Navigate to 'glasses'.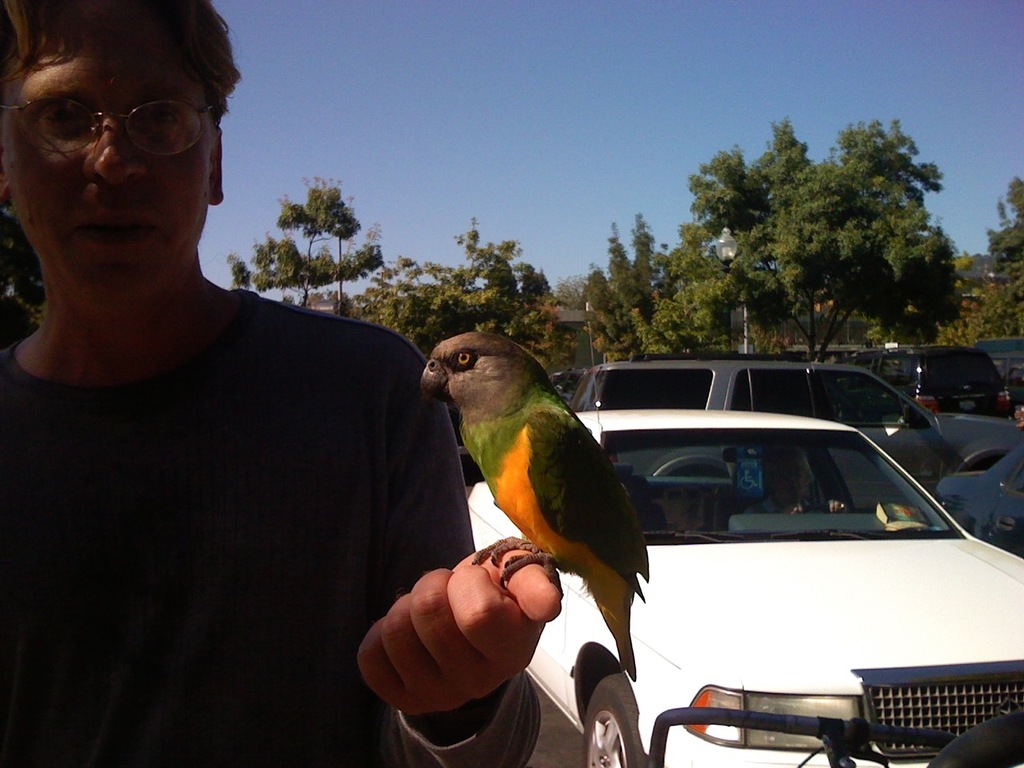
Navigation target: (0,96,218,158).
